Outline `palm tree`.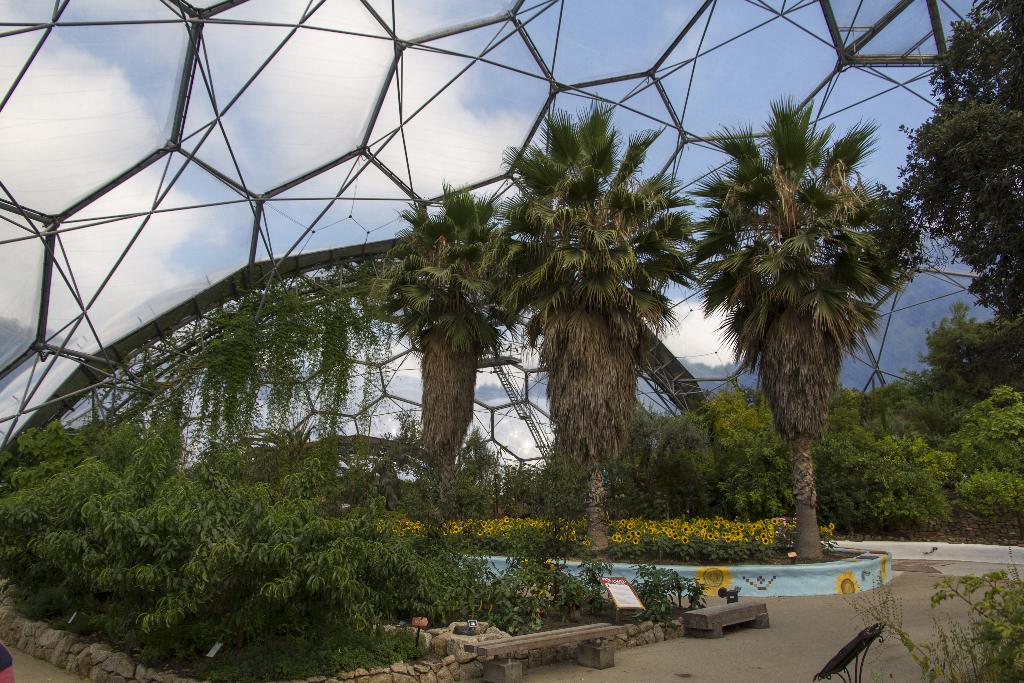
Outline: 372:185:503:490.
